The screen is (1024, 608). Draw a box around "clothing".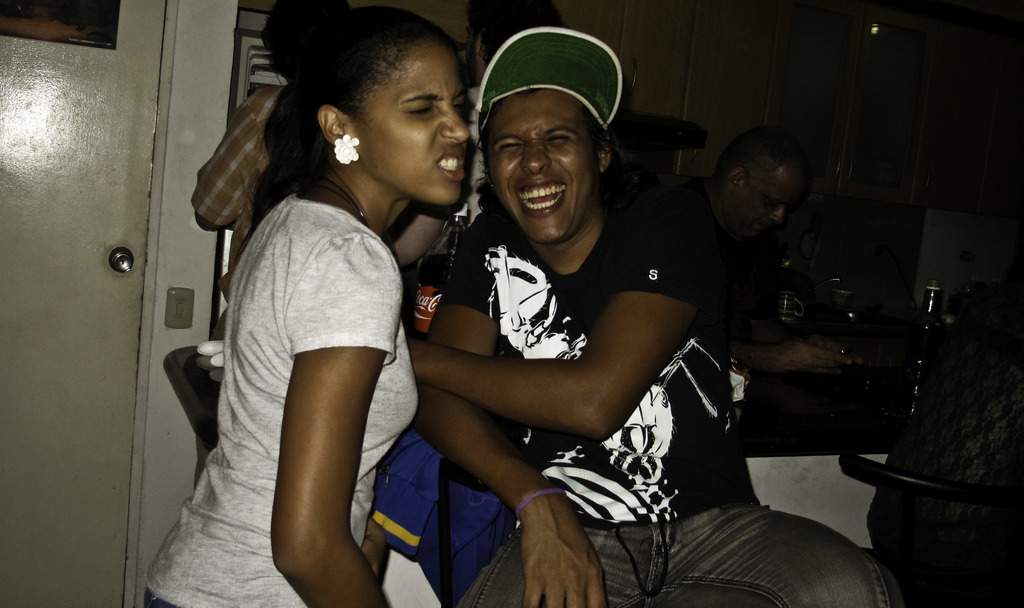
bbox(135, 201, 417, 607).
